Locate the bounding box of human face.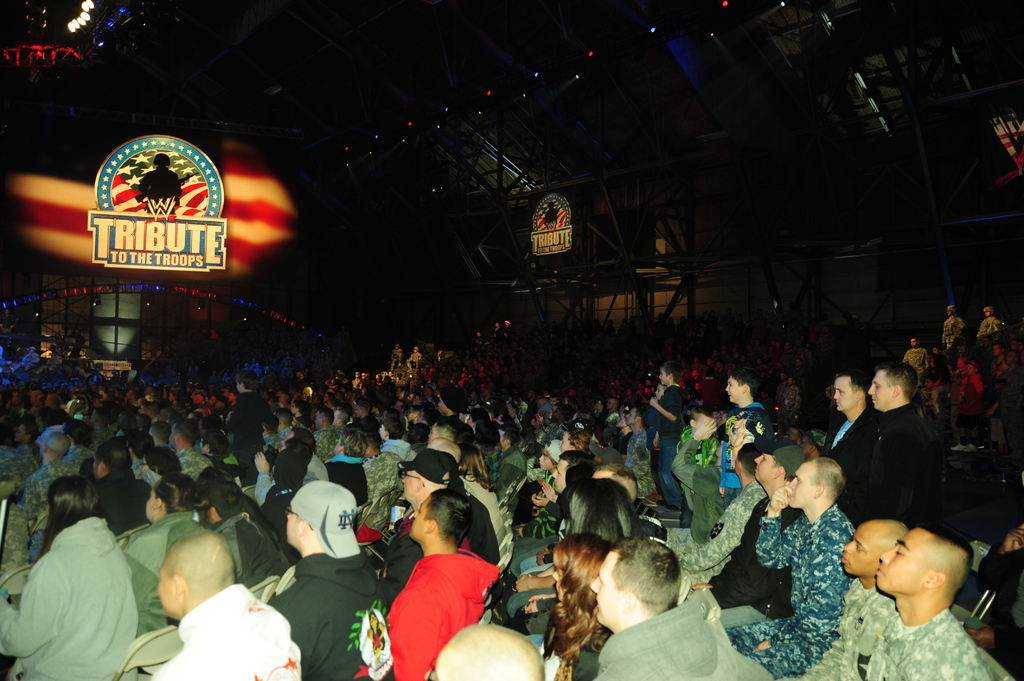
Bounding box: <box>150,565,189,618</box>.
